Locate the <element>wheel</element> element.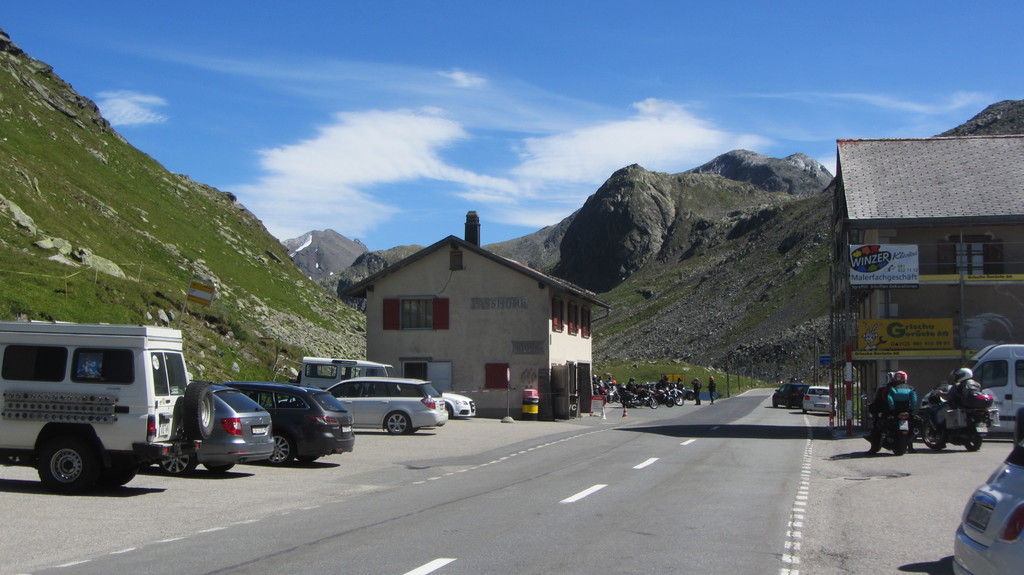
Element bbox: region(184, 382, 215, 437).
